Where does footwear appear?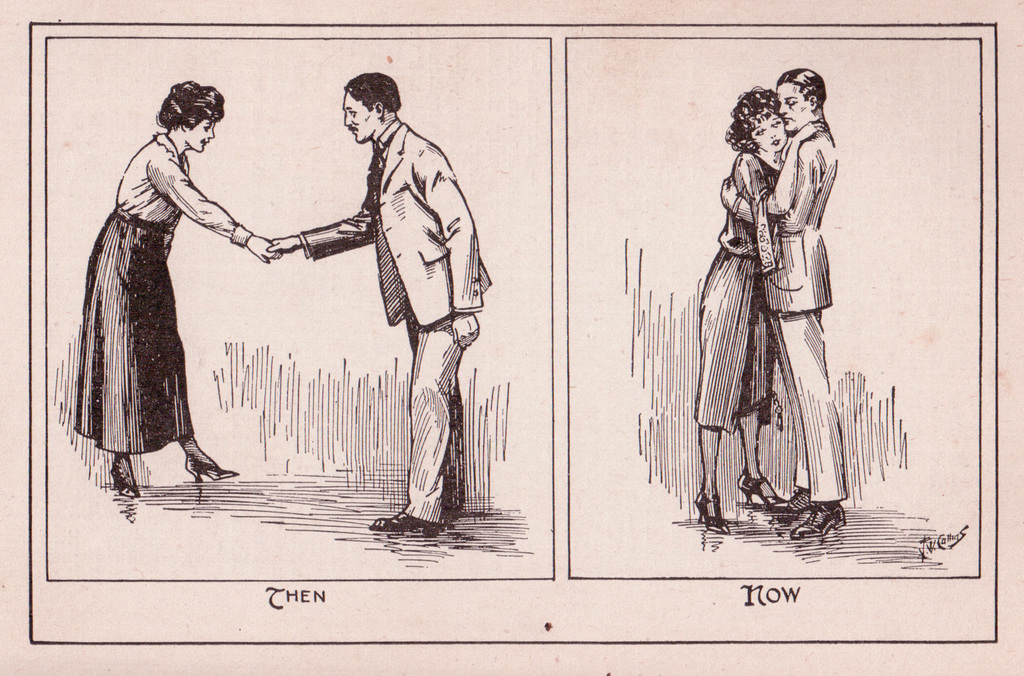
Appears at locate(735, 469, 787, 509).
